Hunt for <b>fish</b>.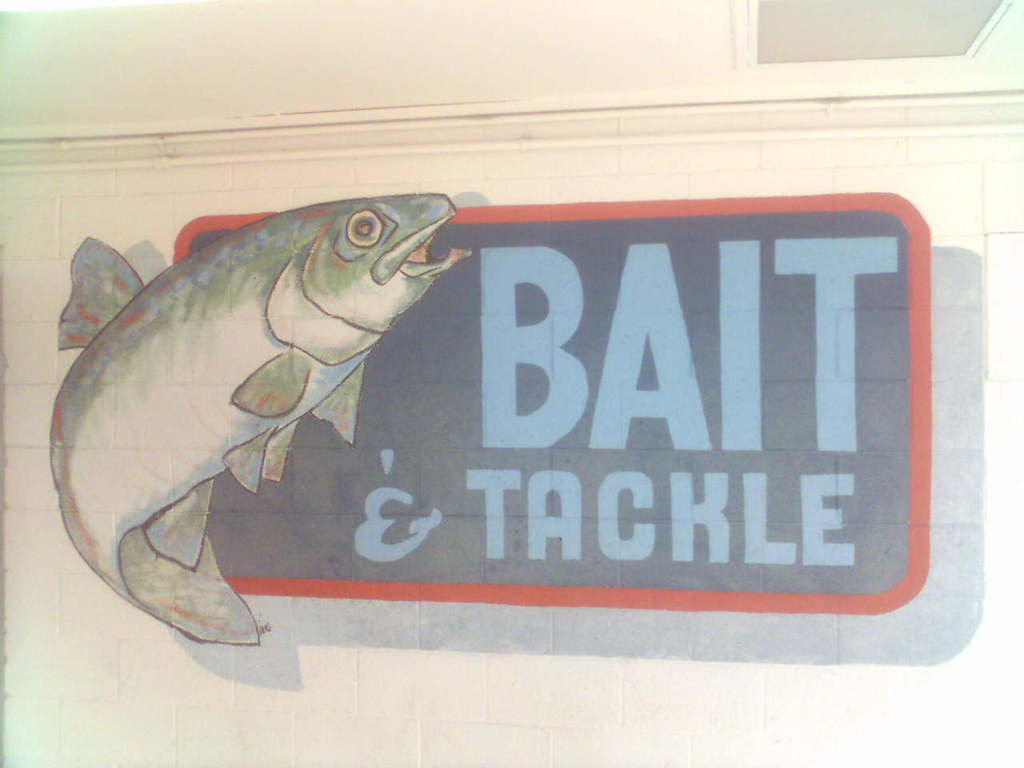
Hunted down at region(31, 194, 509, 649).
